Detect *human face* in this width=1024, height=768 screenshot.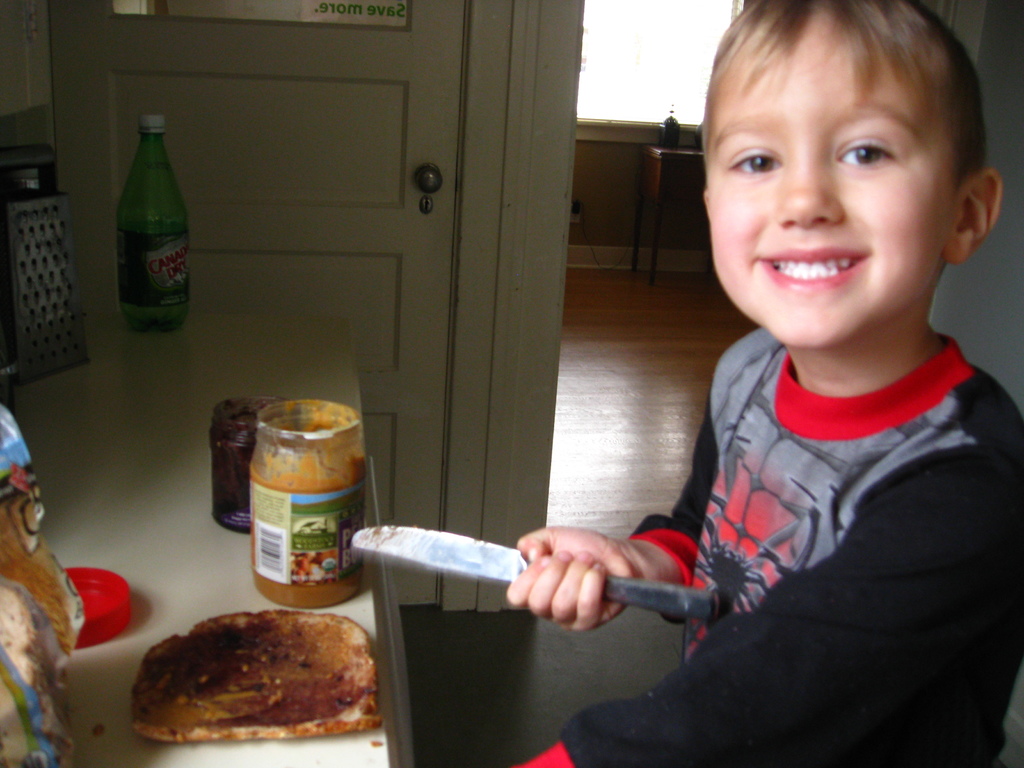
Detection: (x1=710, y1=44, x2=960, y2=341).
